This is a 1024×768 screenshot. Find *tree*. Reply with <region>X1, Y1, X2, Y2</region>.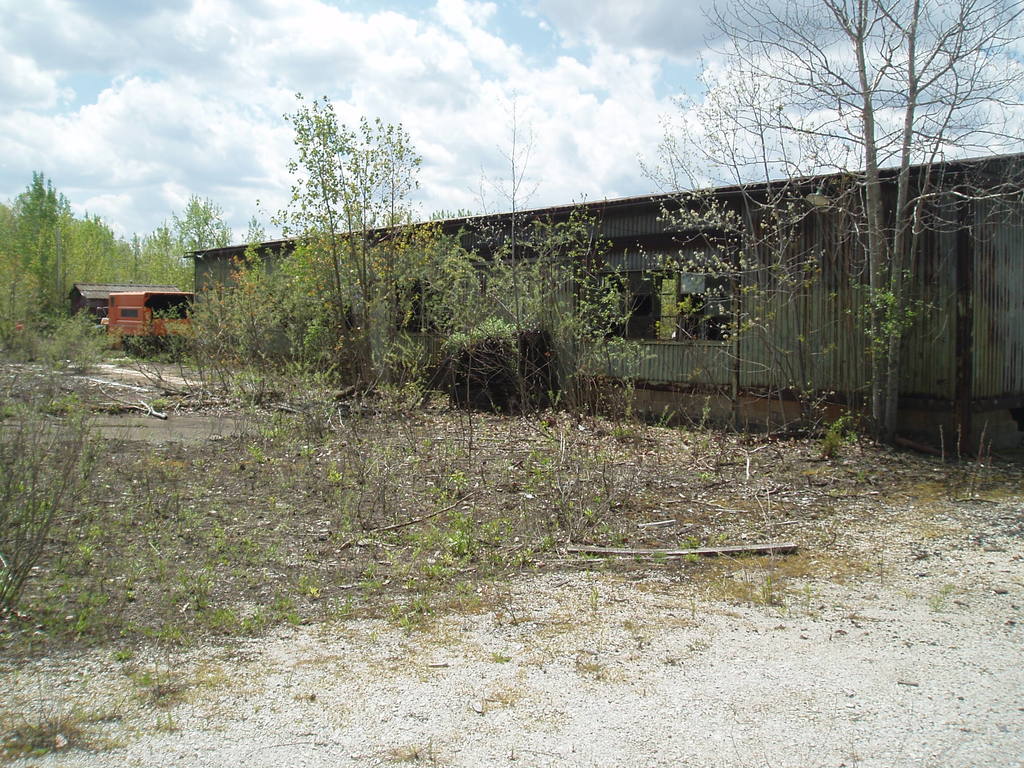
<region>255, 84, 429, 406</region>.
